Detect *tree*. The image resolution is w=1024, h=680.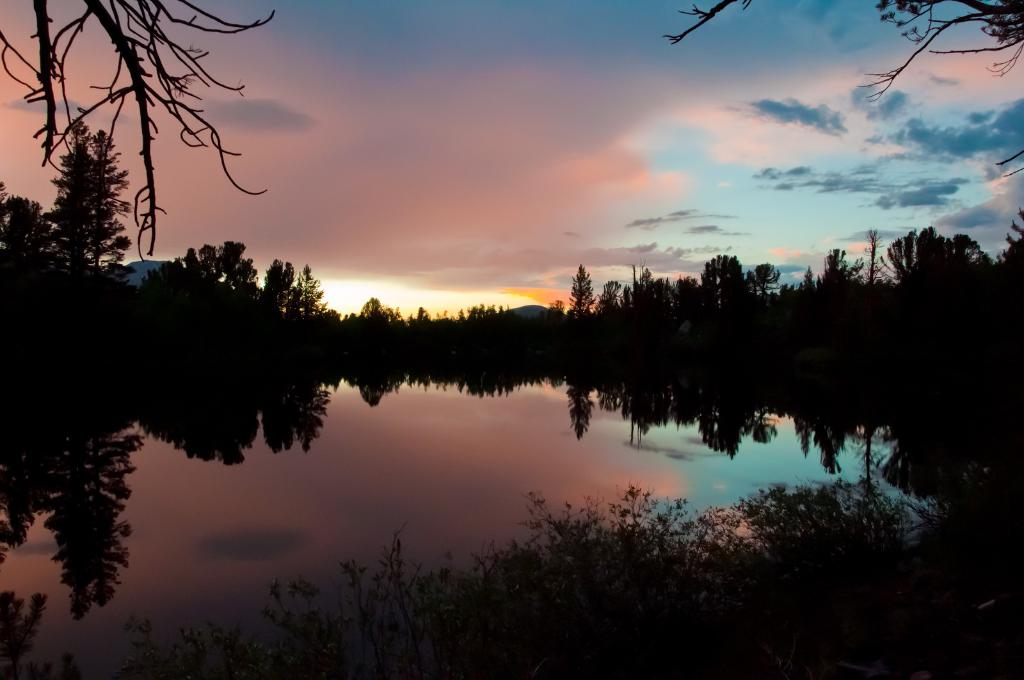
crop(704, 248, 759, 335).
